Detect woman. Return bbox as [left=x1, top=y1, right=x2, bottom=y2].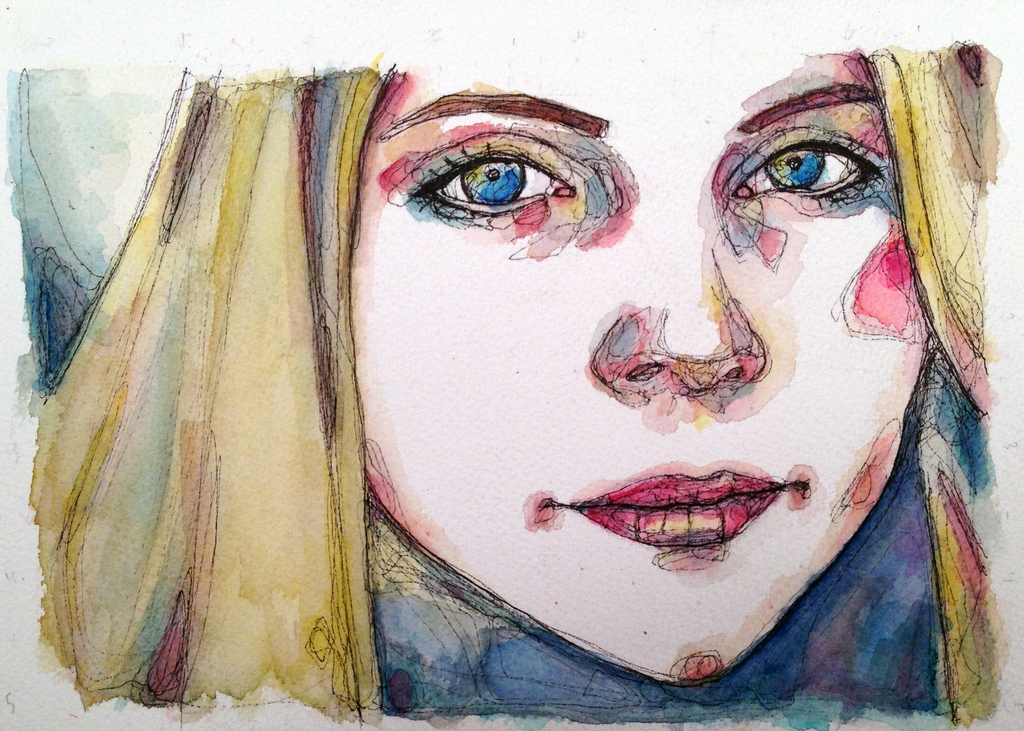
[left=120, top=22, right=975, bottom=721].
